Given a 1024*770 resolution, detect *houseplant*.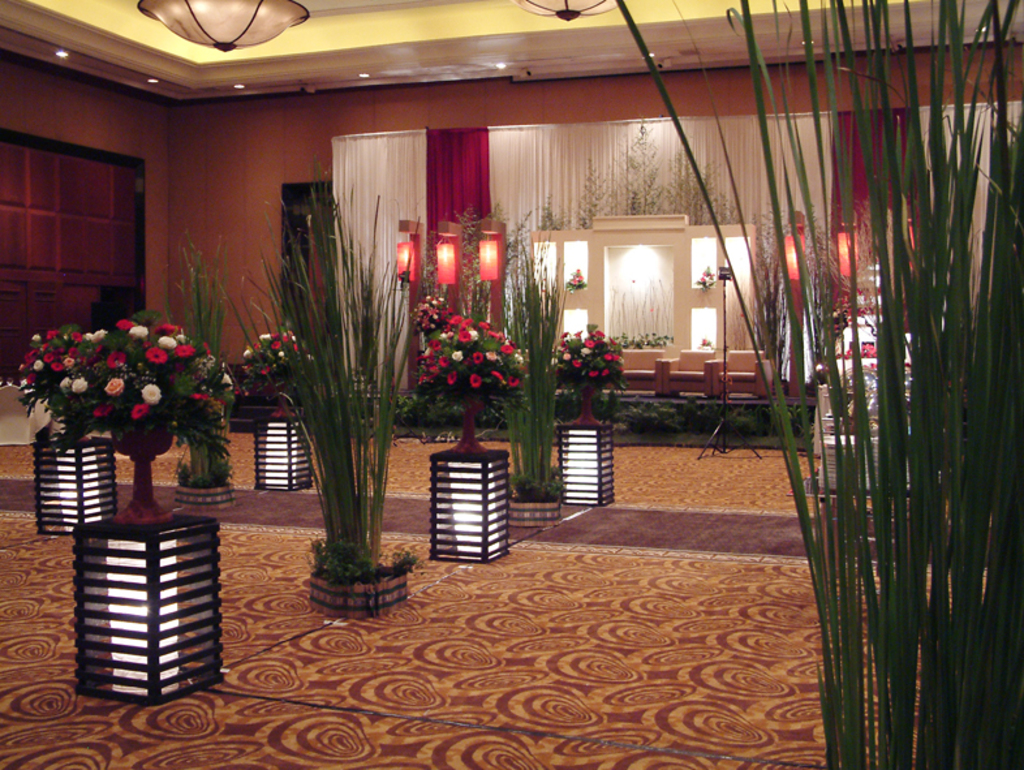
<region>610, 0, 1023, 767</region>.
